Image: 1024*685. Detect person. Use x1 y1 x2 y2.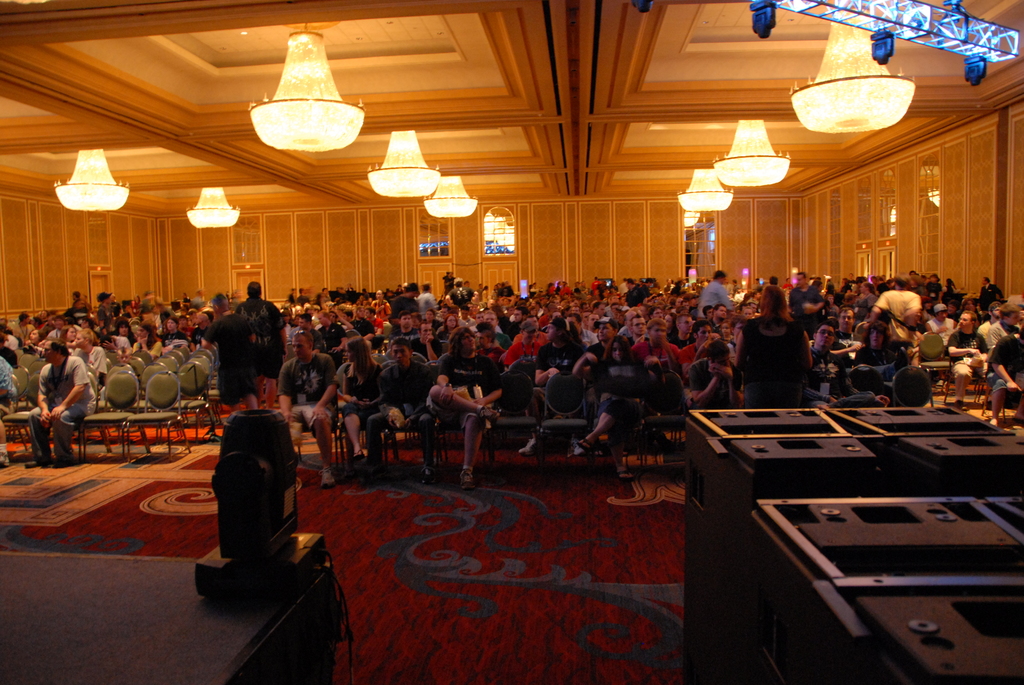
993 304 1023 429.
